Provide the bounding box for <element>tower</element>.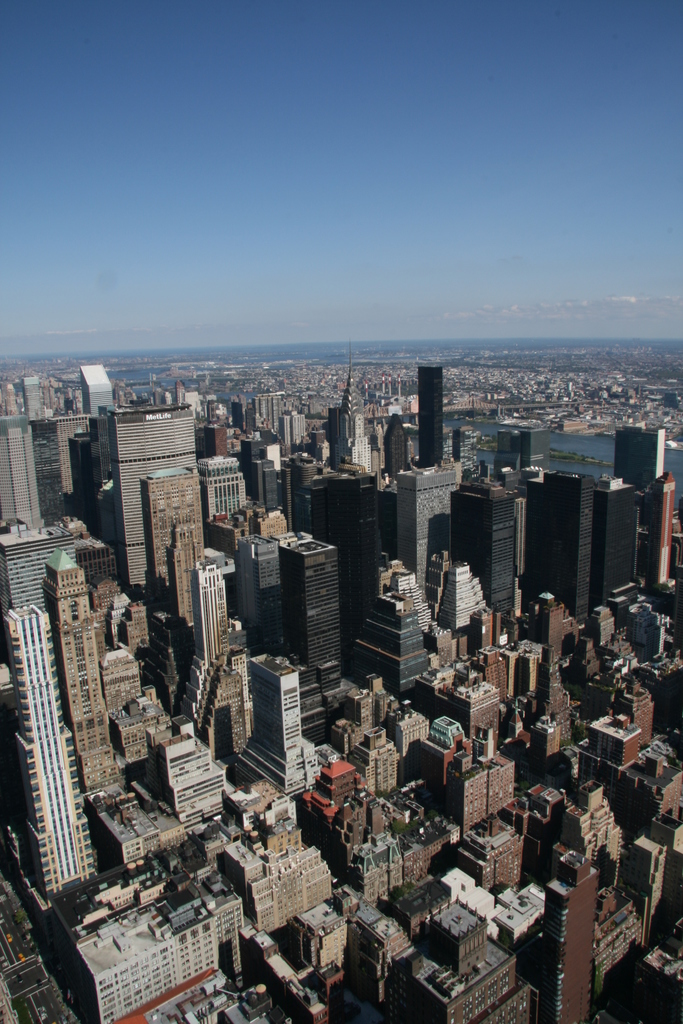
[343,827,406,906].
